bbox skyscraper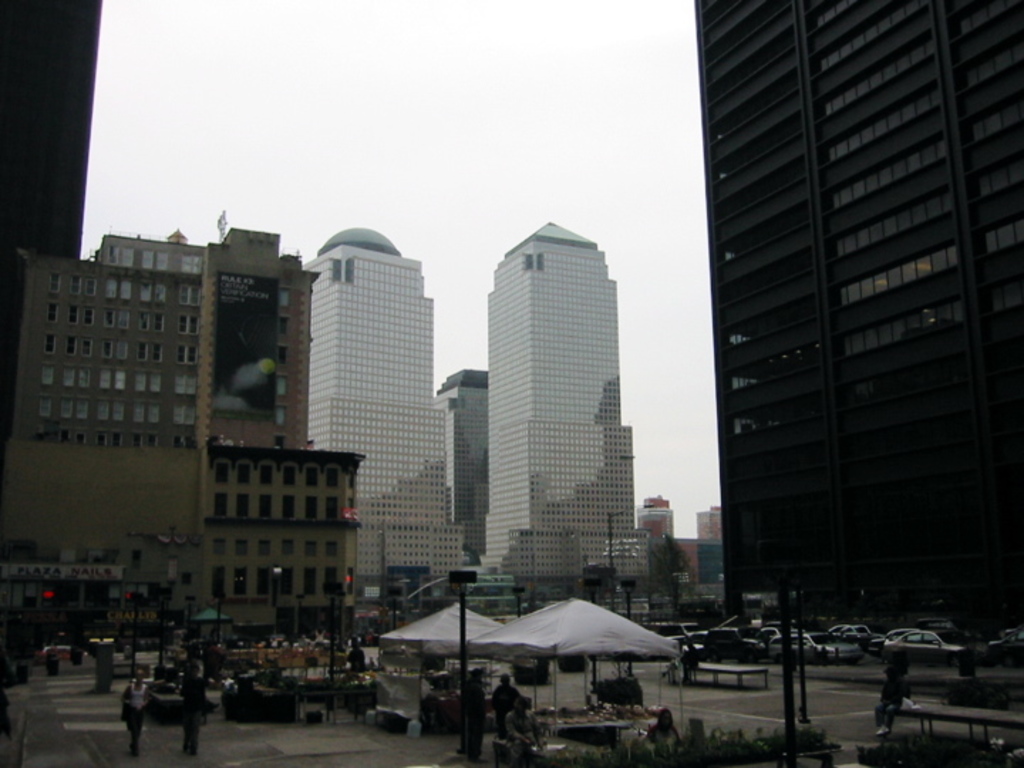
left=434, top=371, right=488, bottom=566
